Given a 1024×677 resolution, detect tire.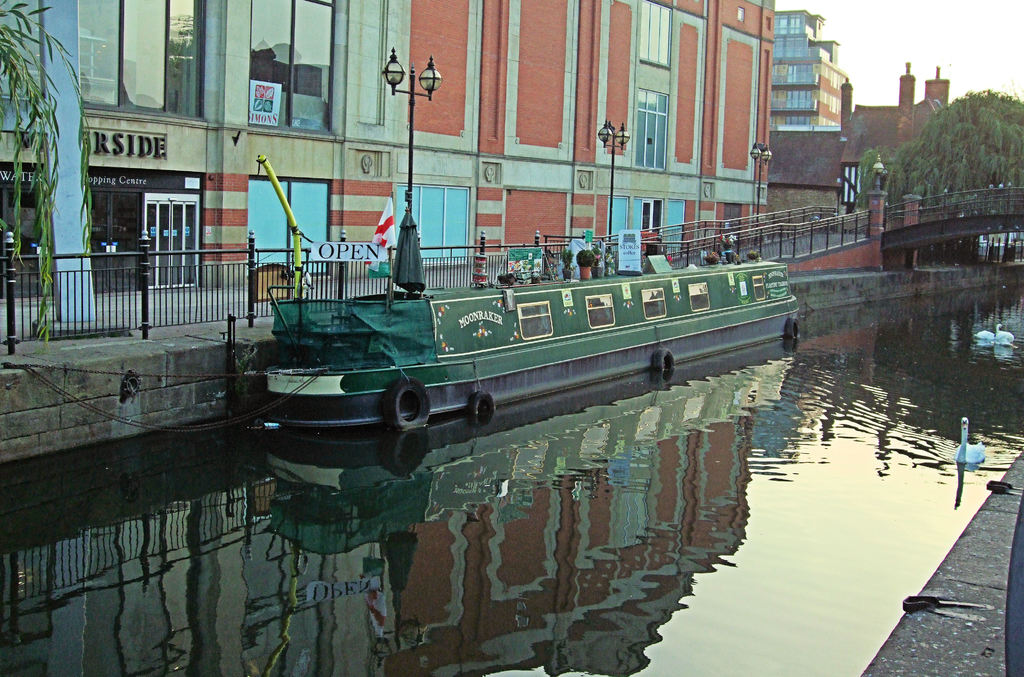
[left=468, top=390, right=497, bottom=414].
